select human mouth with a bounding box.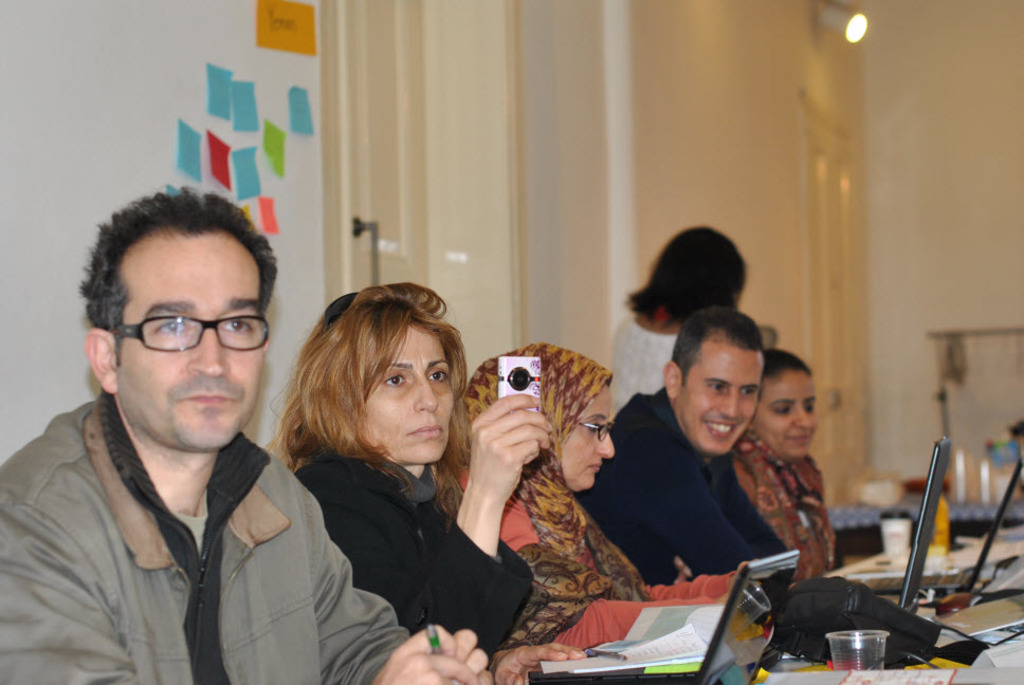
l=789, t=430, r=813, b=444.
